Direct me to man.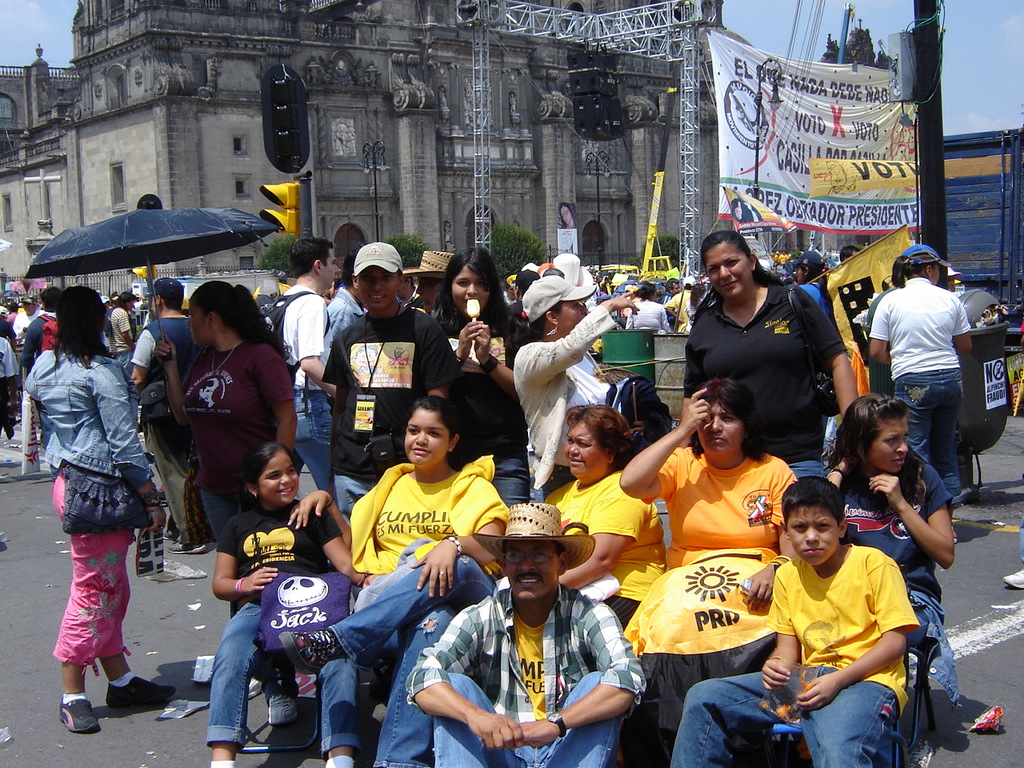
Direction: <box>386,493,644,753</box>.
